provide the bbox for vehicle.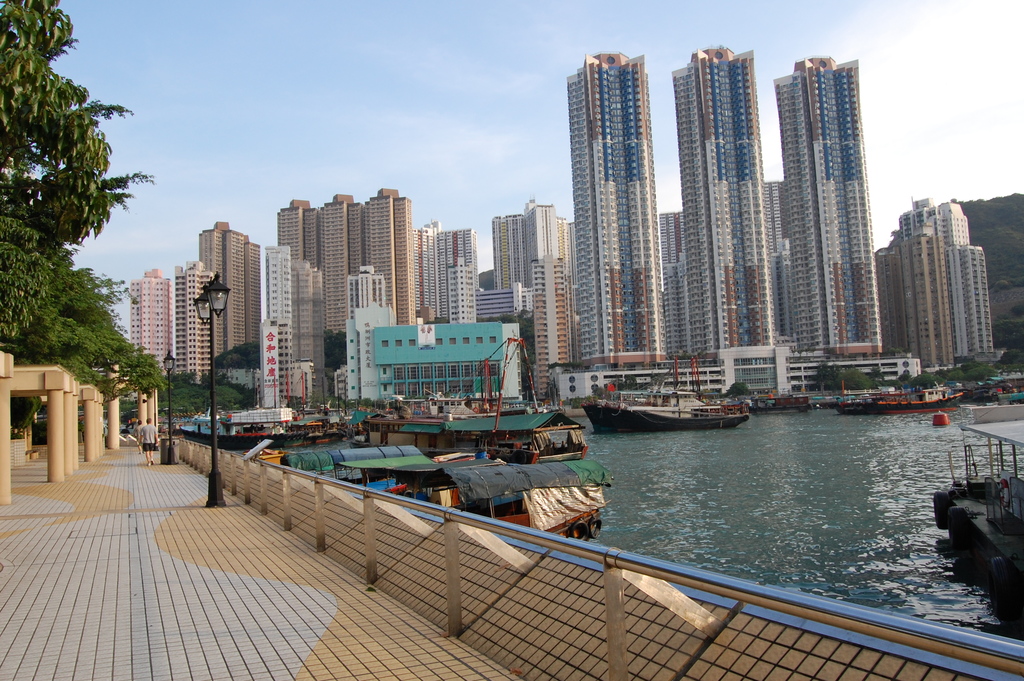
box=[352, 341, 614, 470].
